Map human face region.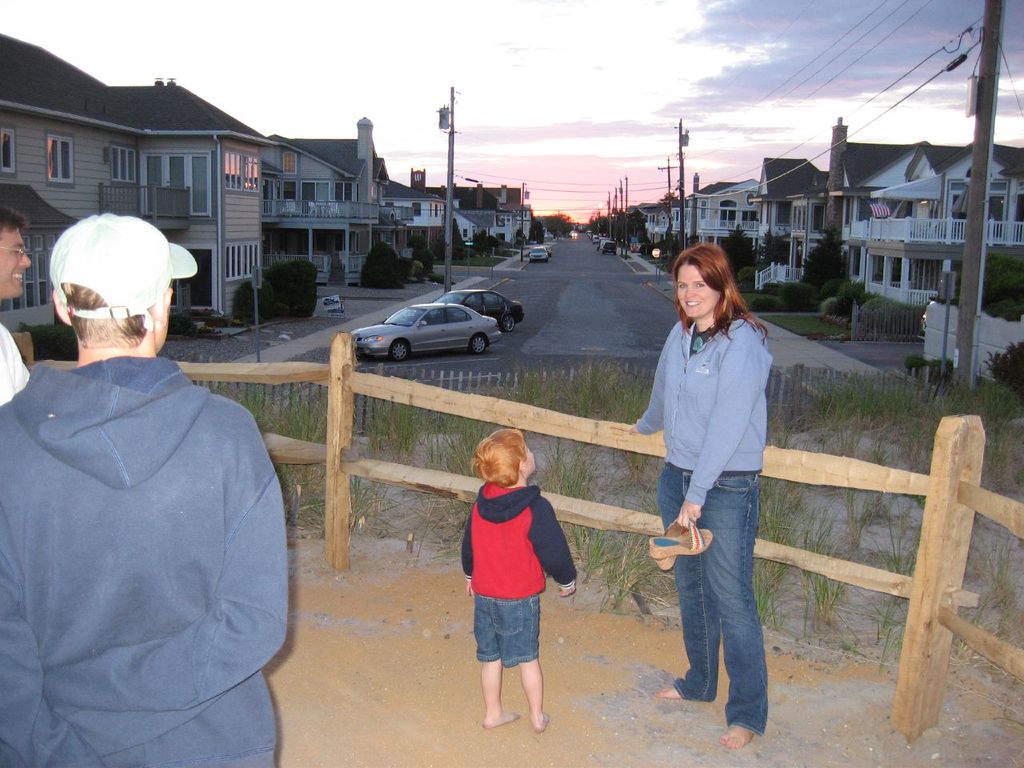
Mapped to Rect(524, 442, 537, 478).
